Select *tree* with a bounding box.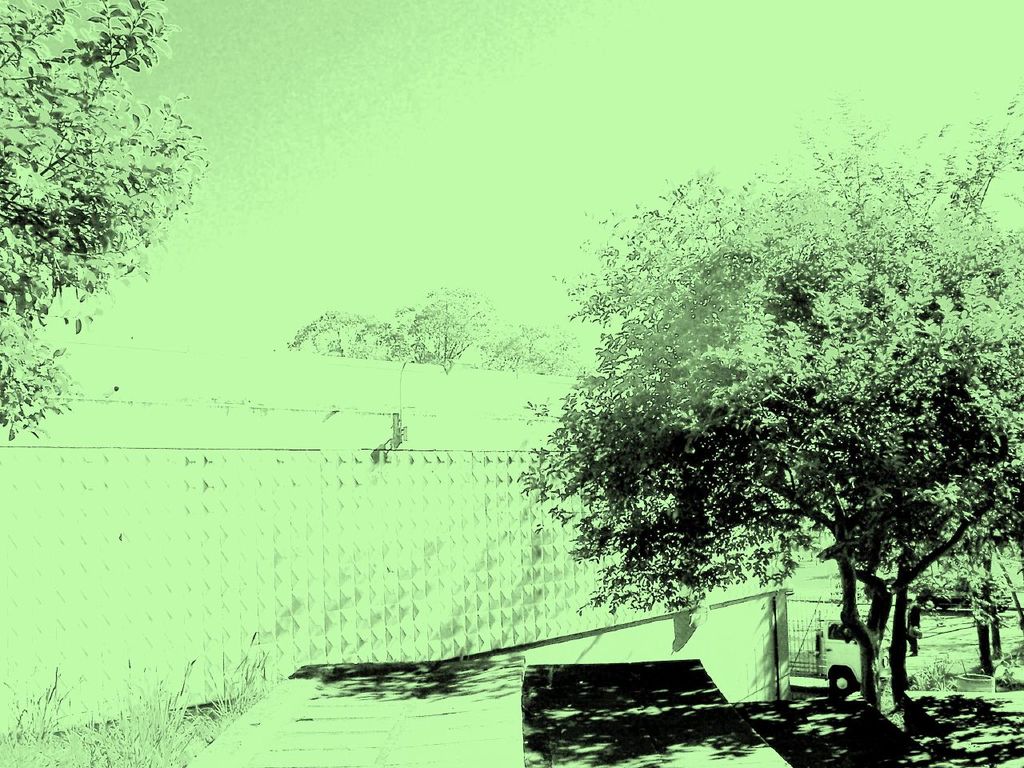
x1=510 y1=116 x2=999 y2=717.
